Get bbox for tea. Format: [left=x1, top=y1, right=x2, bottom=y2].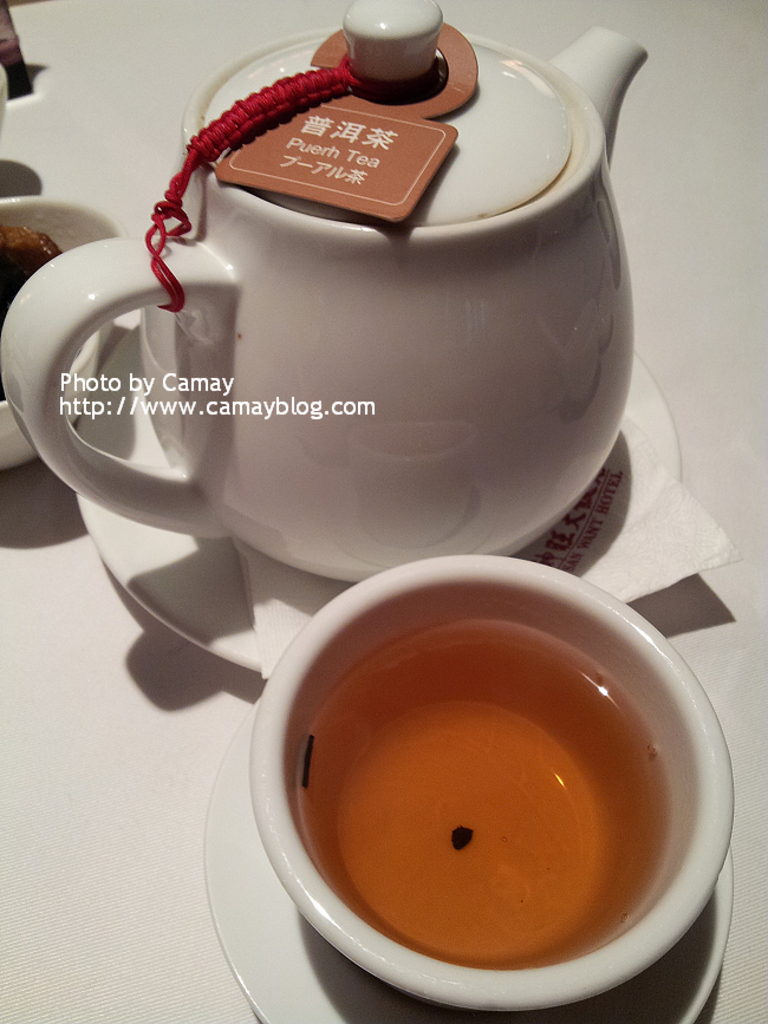
[left=298, top=626, right=676, bottom=971].
